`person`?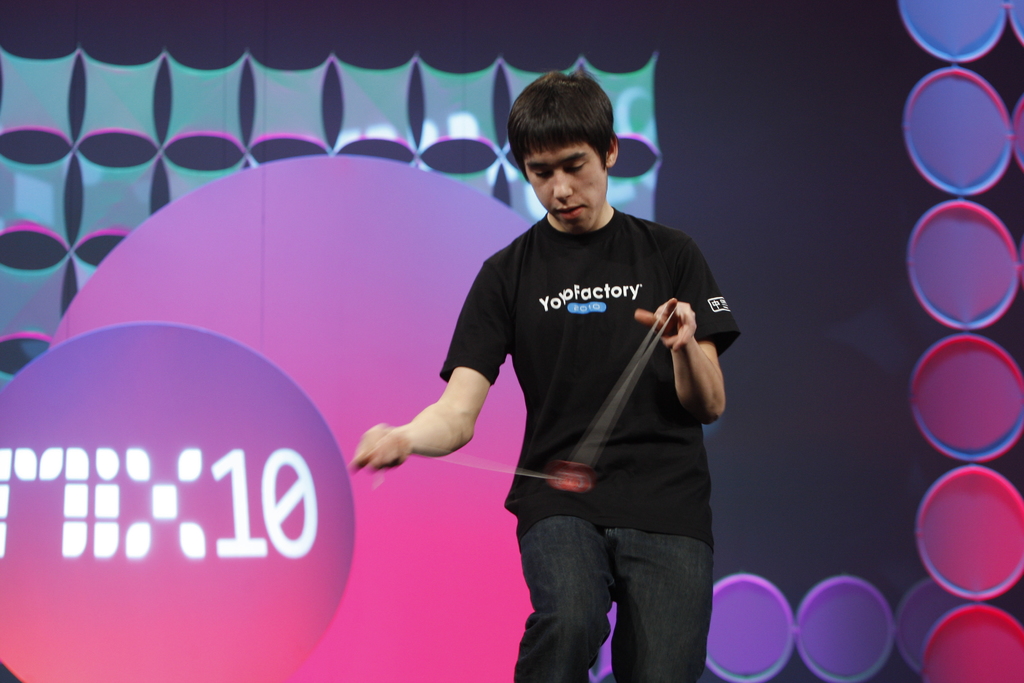
<region>369, 86, 726, 682</region>
